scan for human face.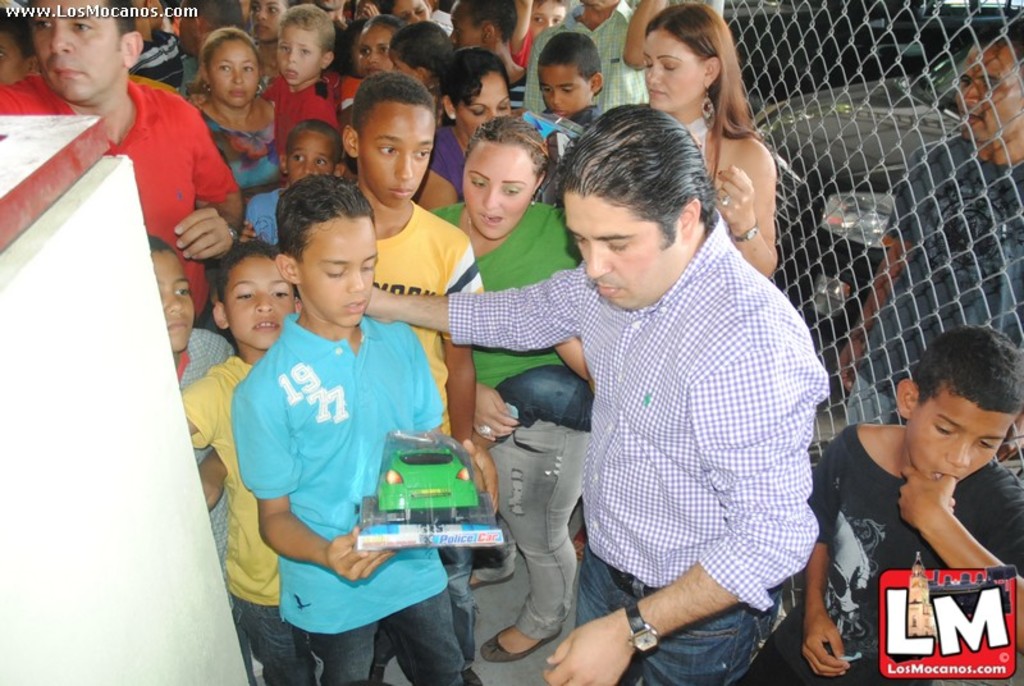
Scan result: locate(298, 216, 380, 329).
